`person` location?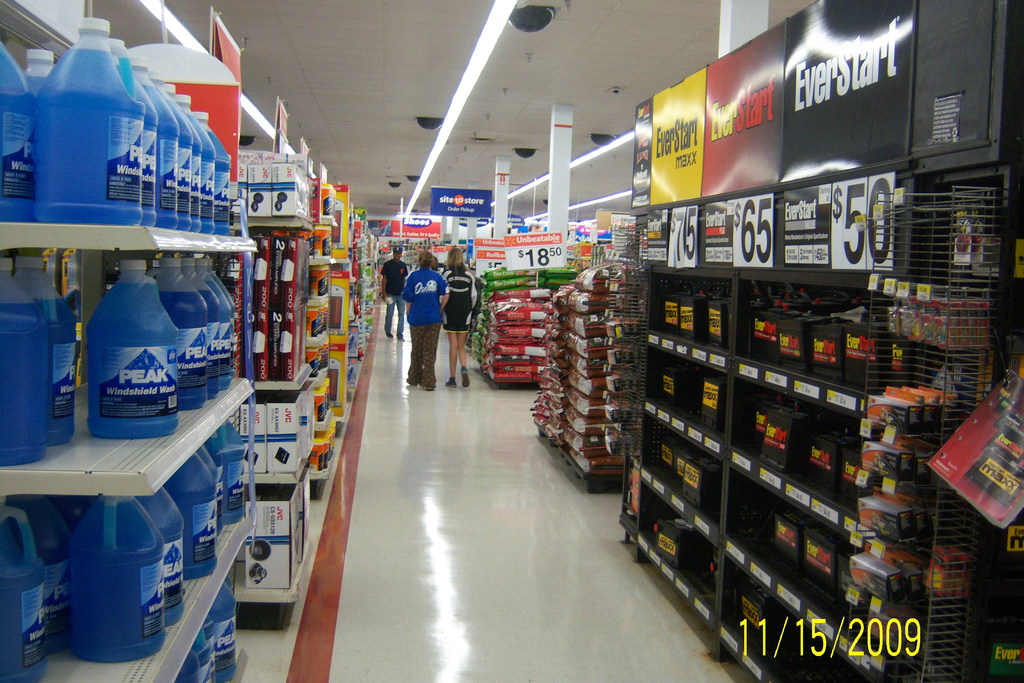
390/241/457/406
